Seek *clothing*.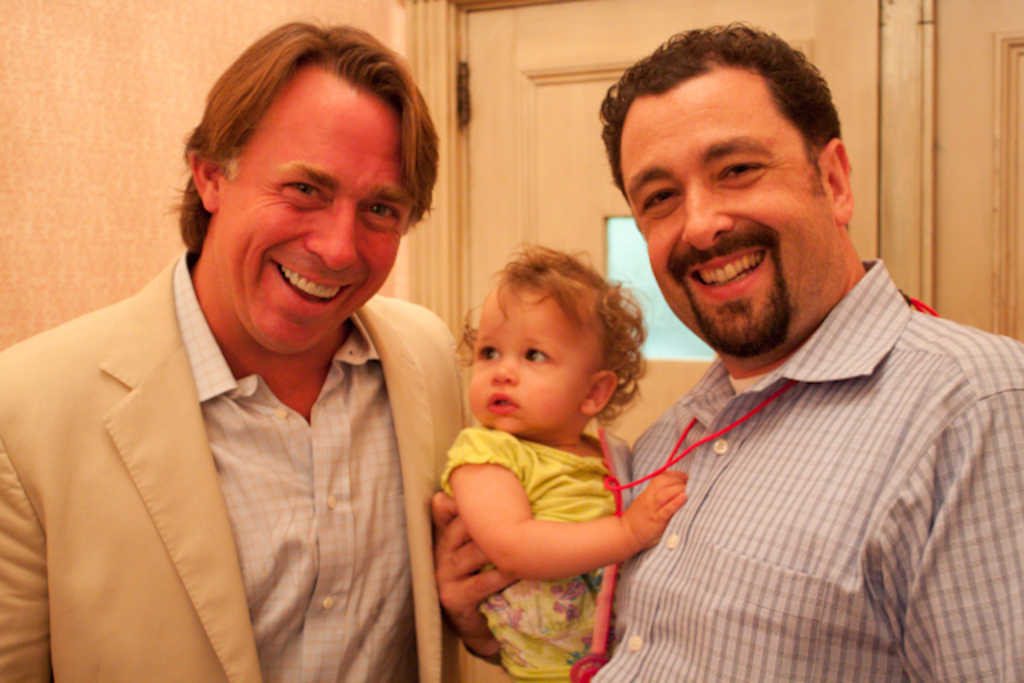
<box>440,427,629,681</box>.
